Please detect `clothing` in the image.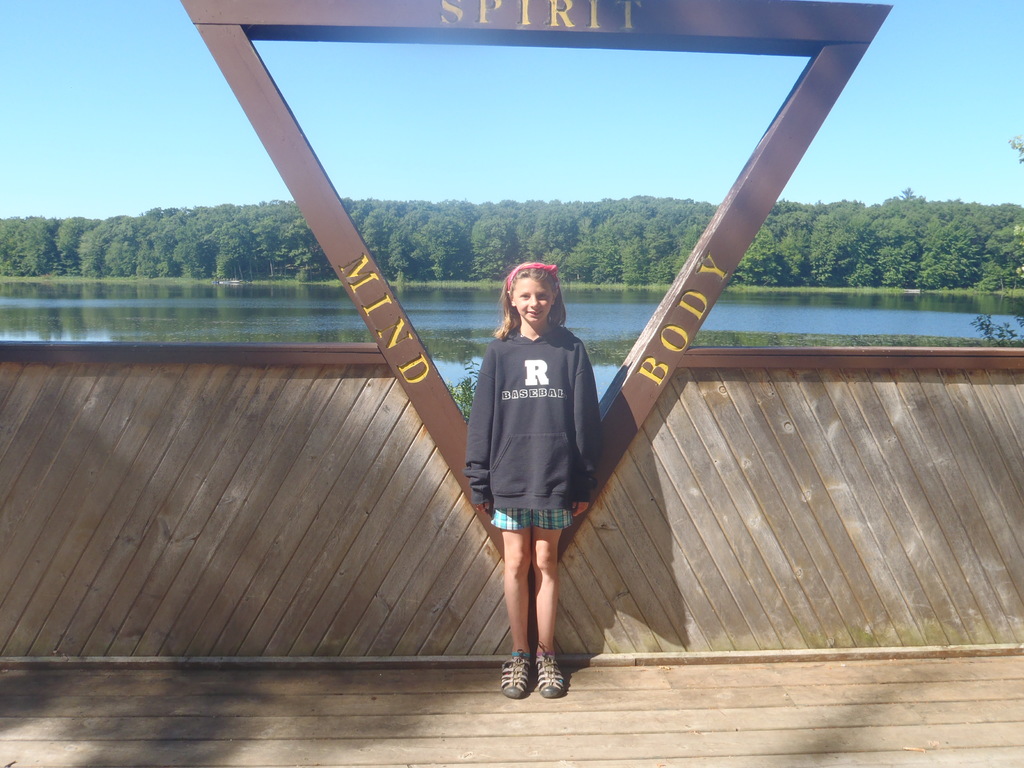
detection(472, 285, 609, 566).
